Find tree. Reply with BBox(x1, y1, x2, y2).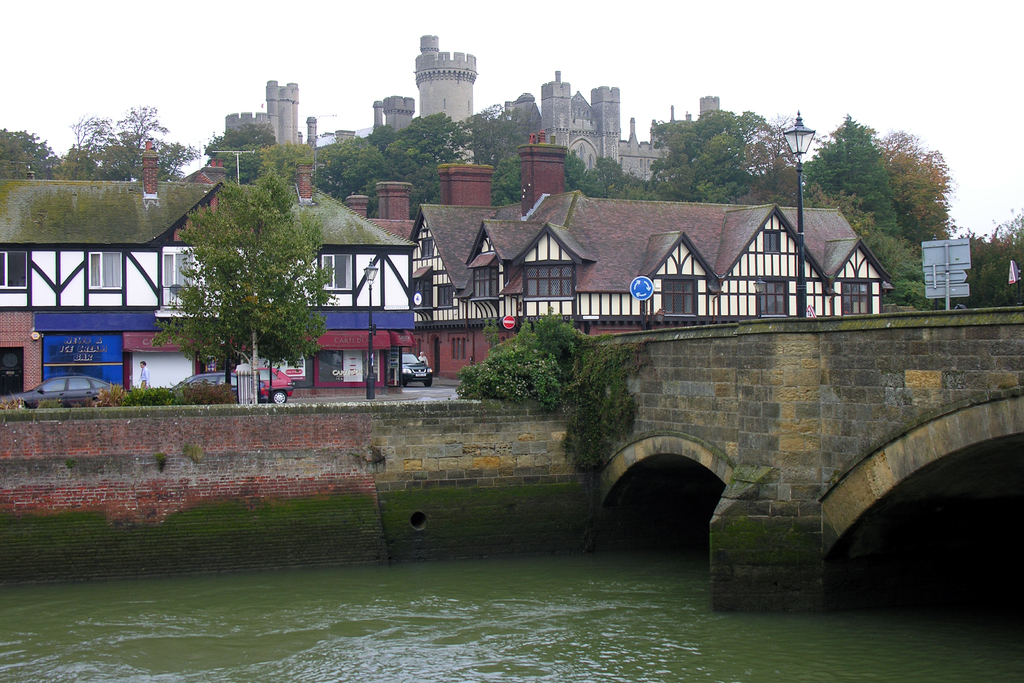
BBox(961, 214, 1023, 296).
